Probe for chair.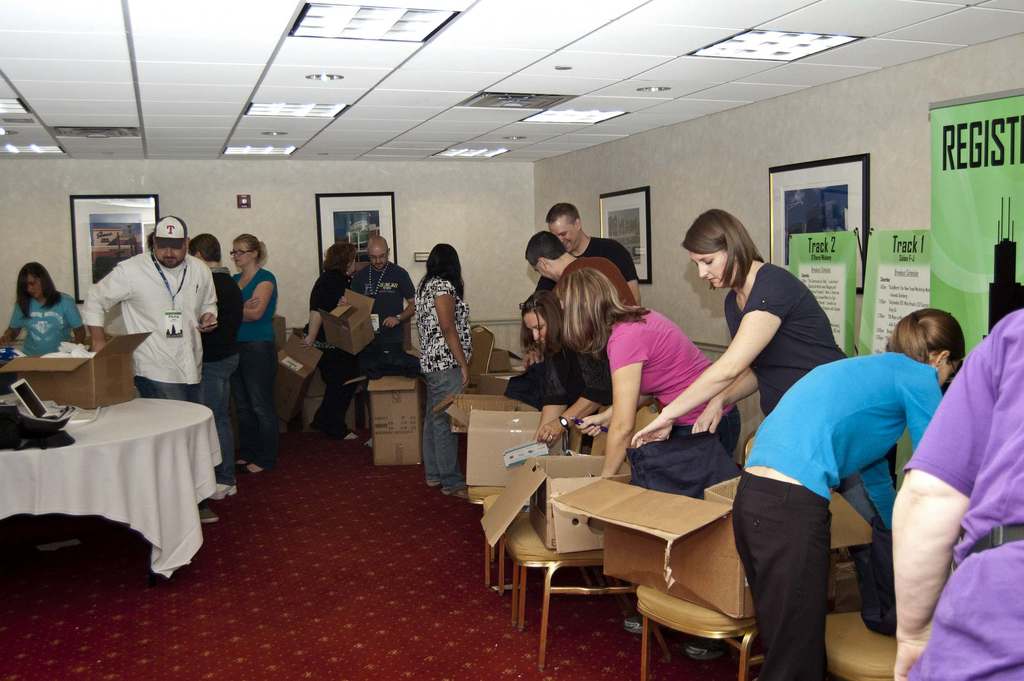
Probe result: 486 397 672 624.
